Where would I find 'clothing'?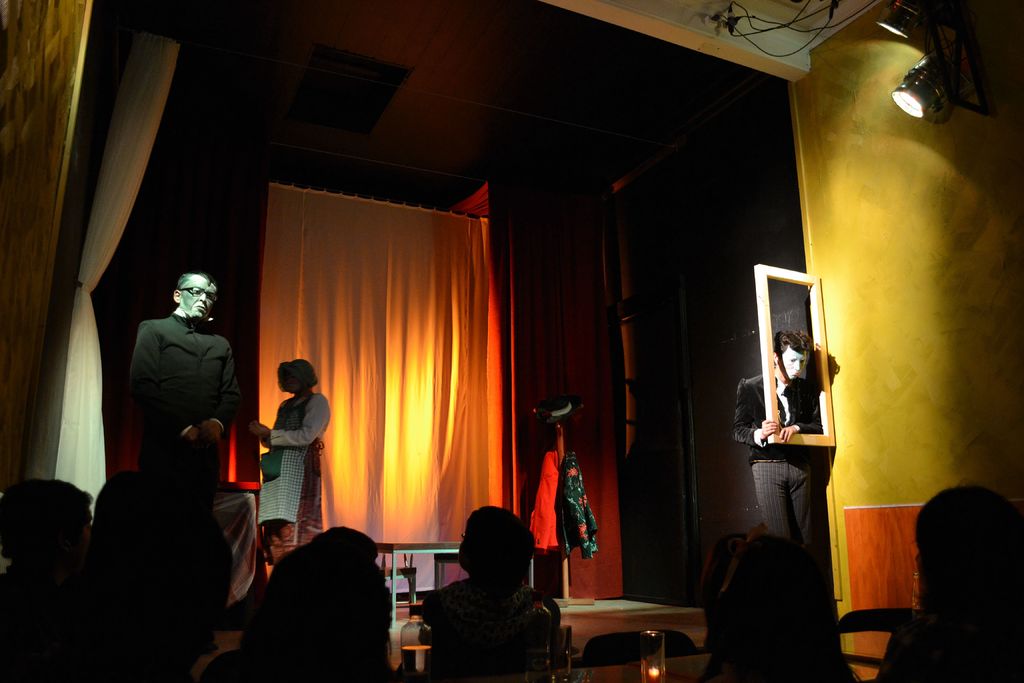
At (129, 314, 242, 608).
